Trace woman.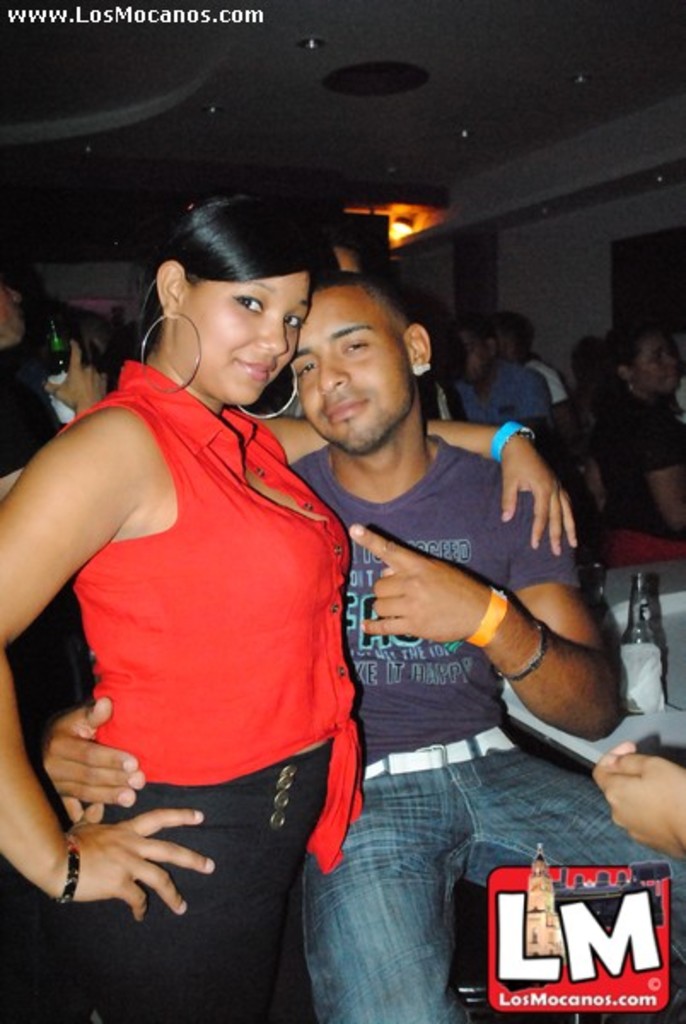
Traced to bbox=[0, 191, 578, 1022].
